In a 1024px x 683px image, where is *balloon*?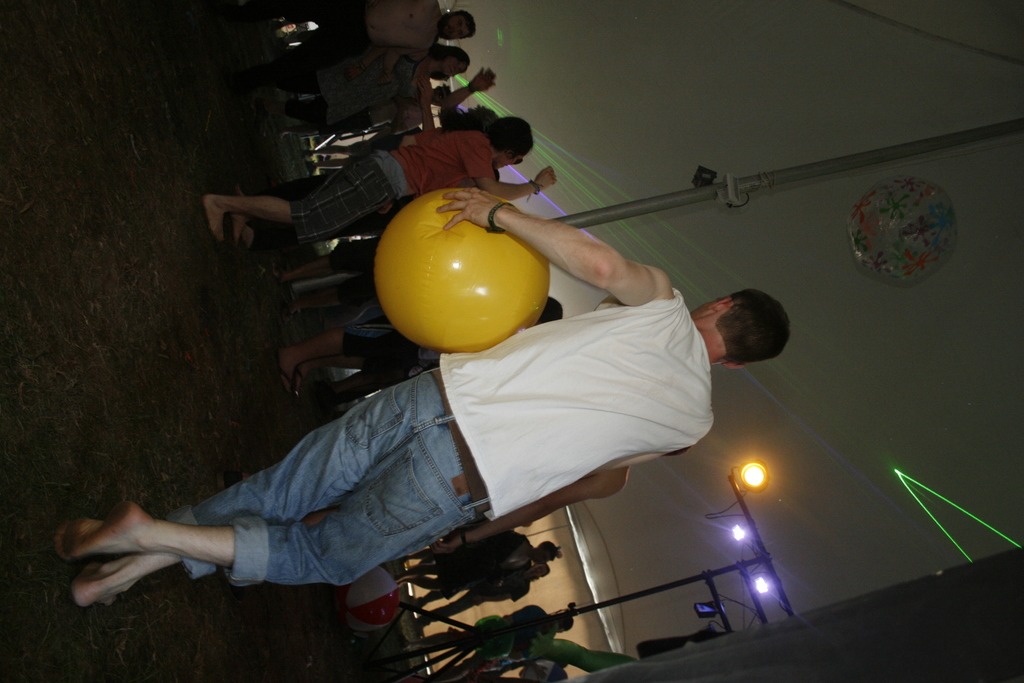
detection(375, 185, 552, 353).
